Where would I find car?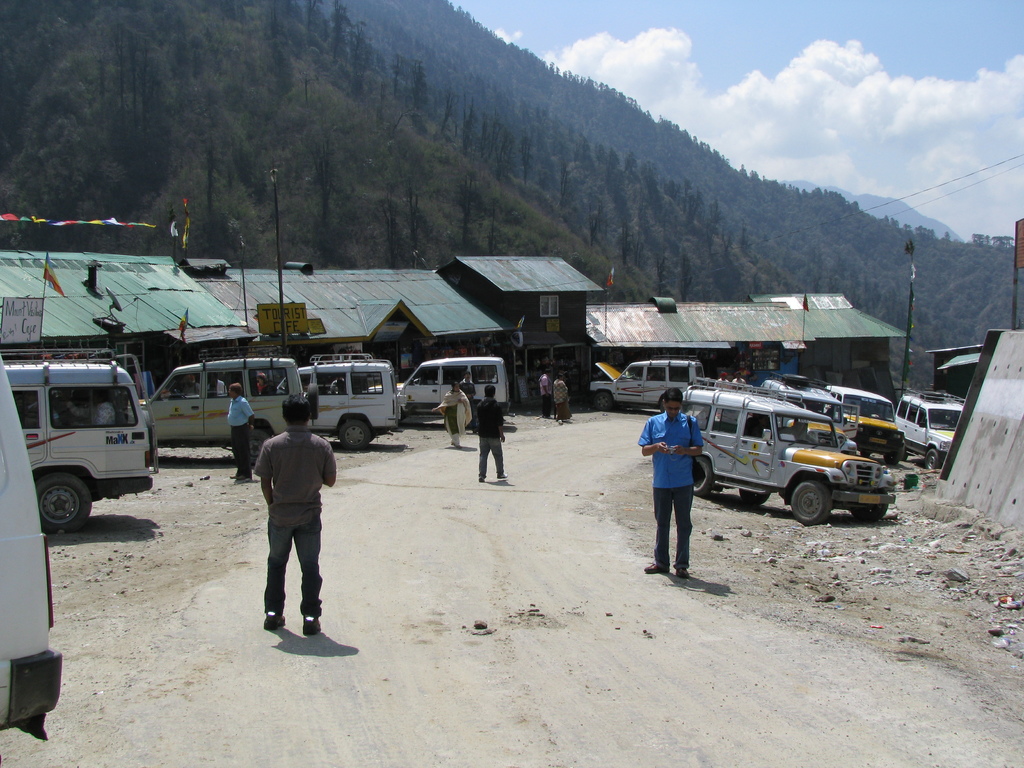
At left=759, top=372, right=861, bottom=456.
